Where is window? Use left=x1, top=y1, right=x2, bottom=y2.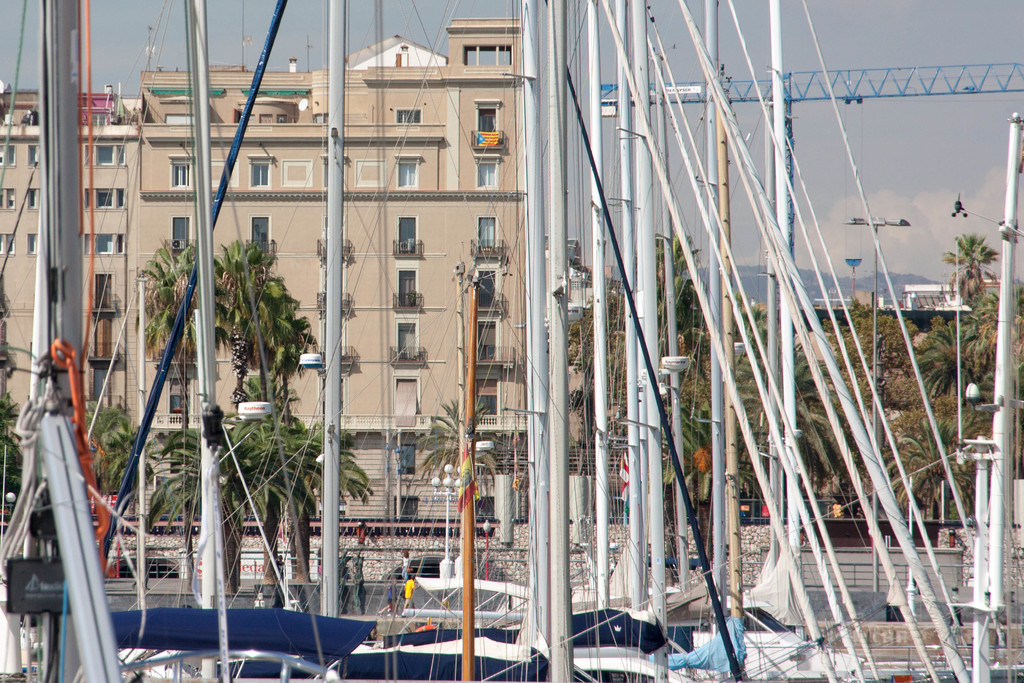
left=276, top=114, right=289, bottom=123.
